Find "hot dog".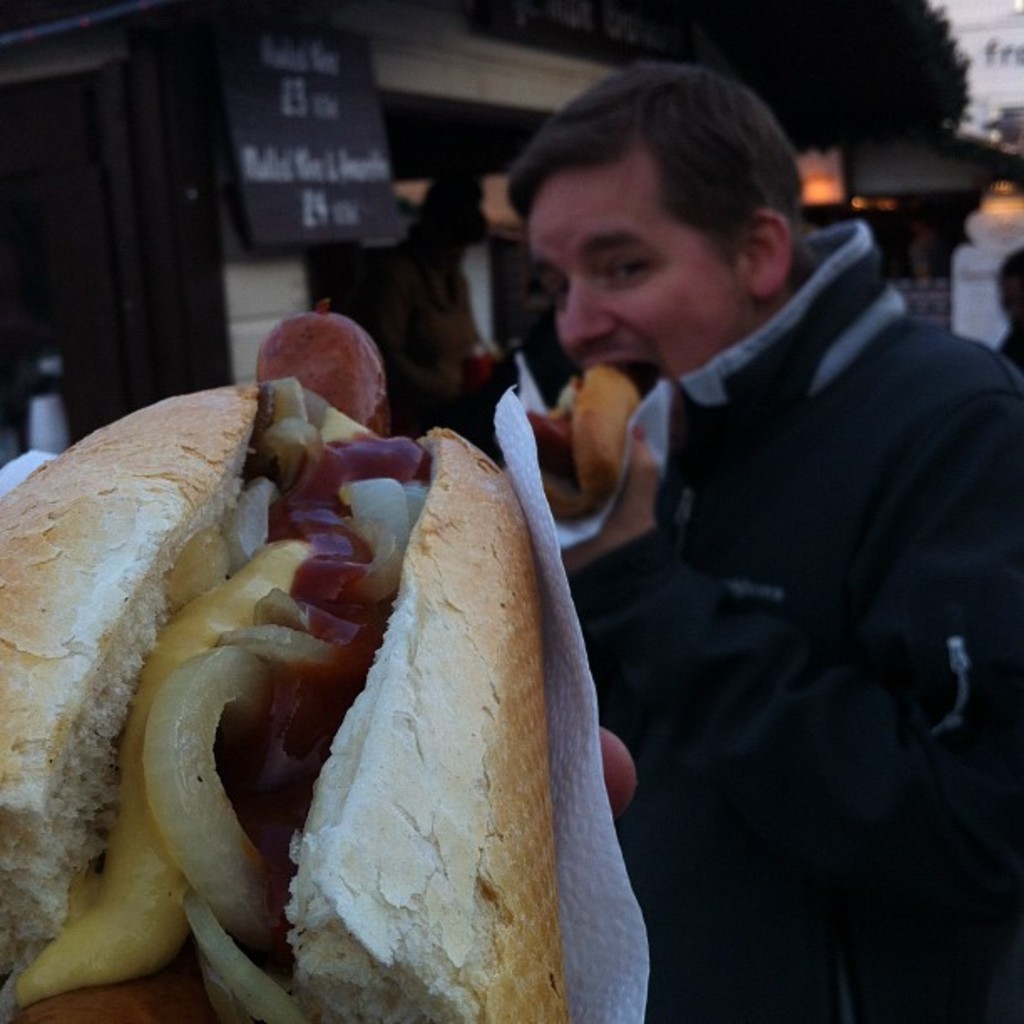
left=0, top=368, right=577, bottom=1022.
